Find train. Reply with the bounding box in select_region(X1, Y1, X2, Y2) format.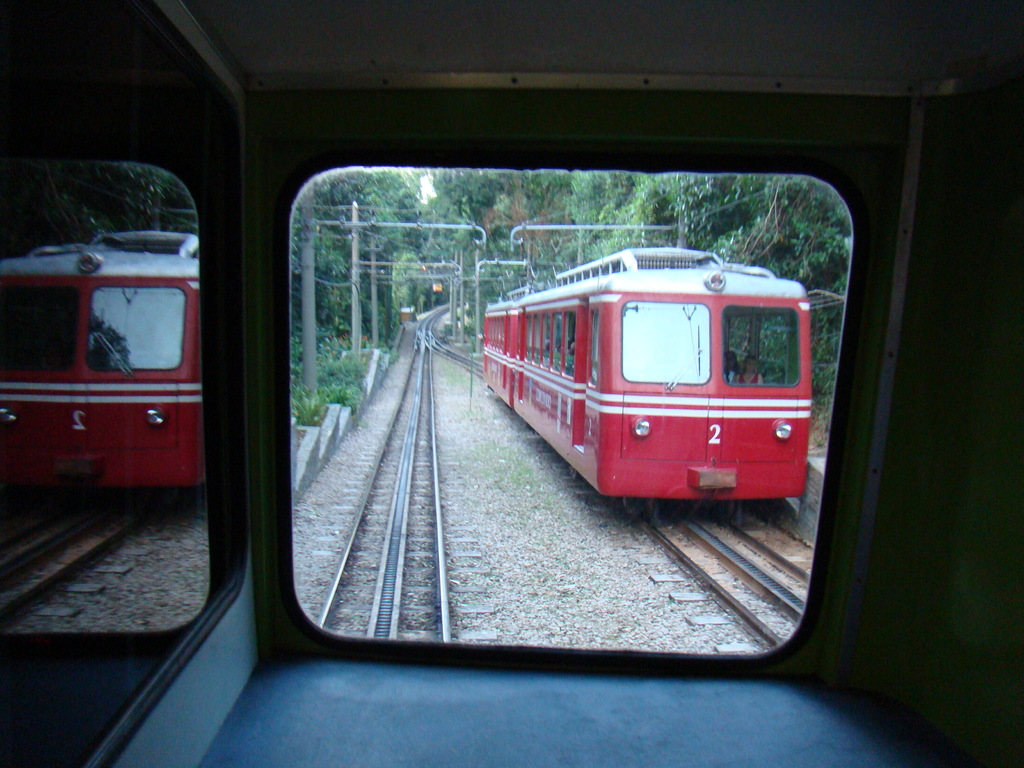
select_region(0, 0, 1023, 767).
